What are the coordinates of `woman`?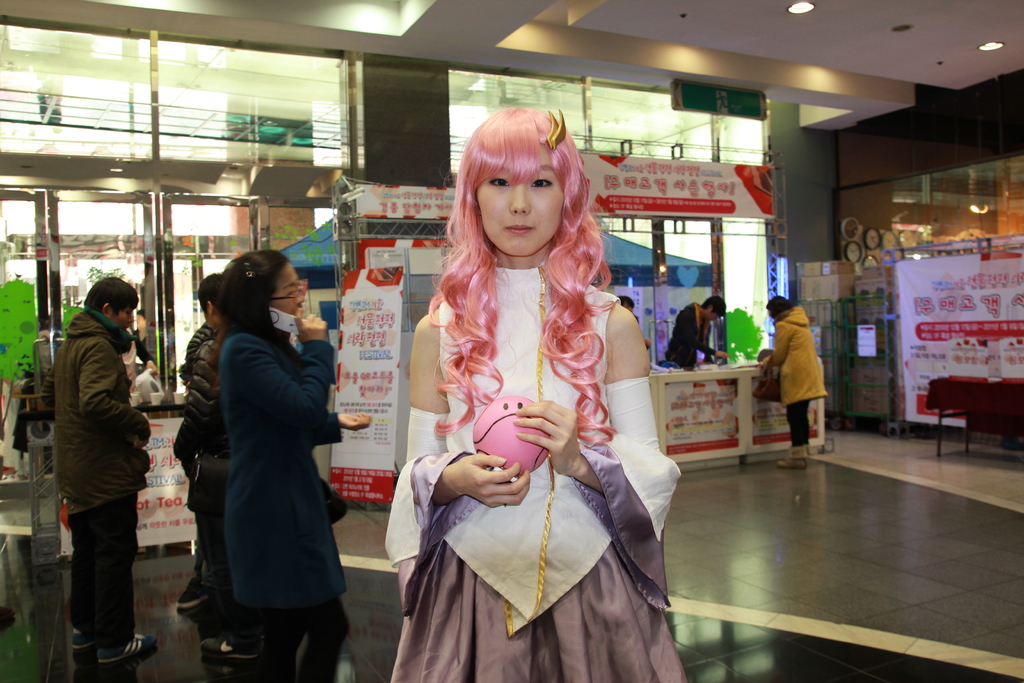
l=200, t=245, r=374, b=682.
